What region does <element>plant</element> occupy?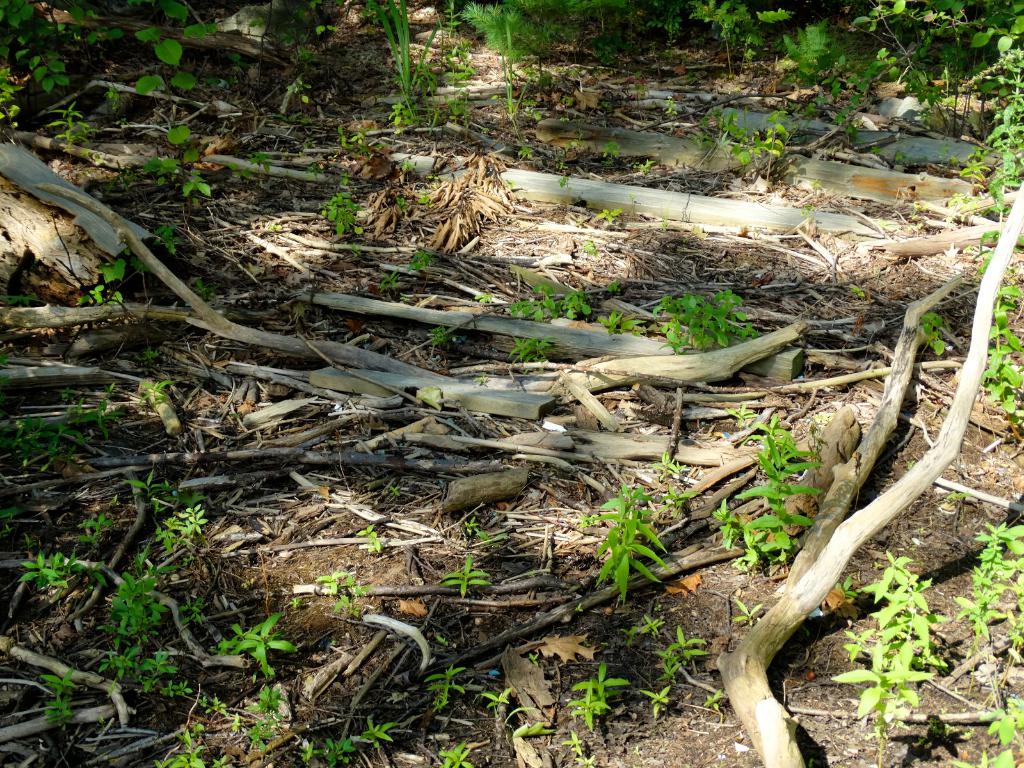
left=241, top=680, right=283, bottom=756.
